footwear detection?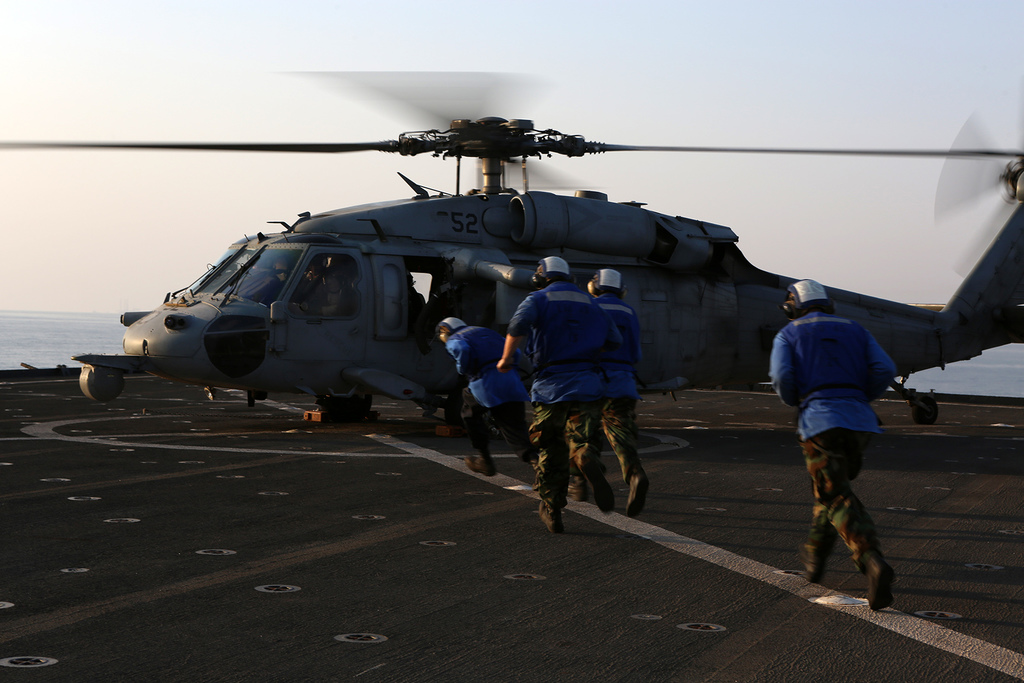
[540,496,563,530]
